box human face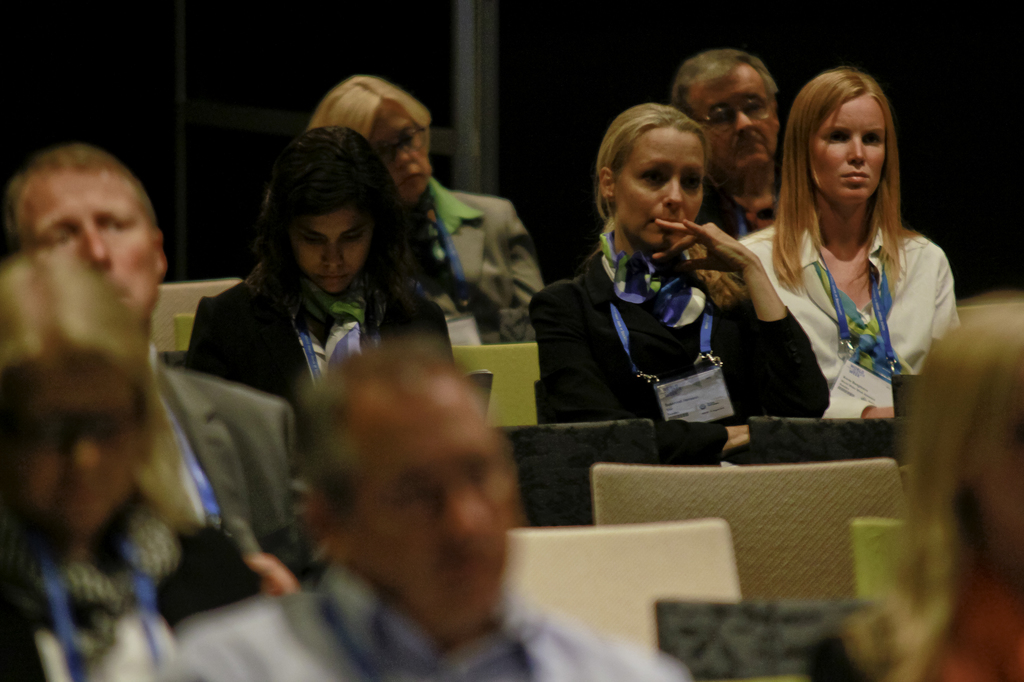
688,63,778,169
